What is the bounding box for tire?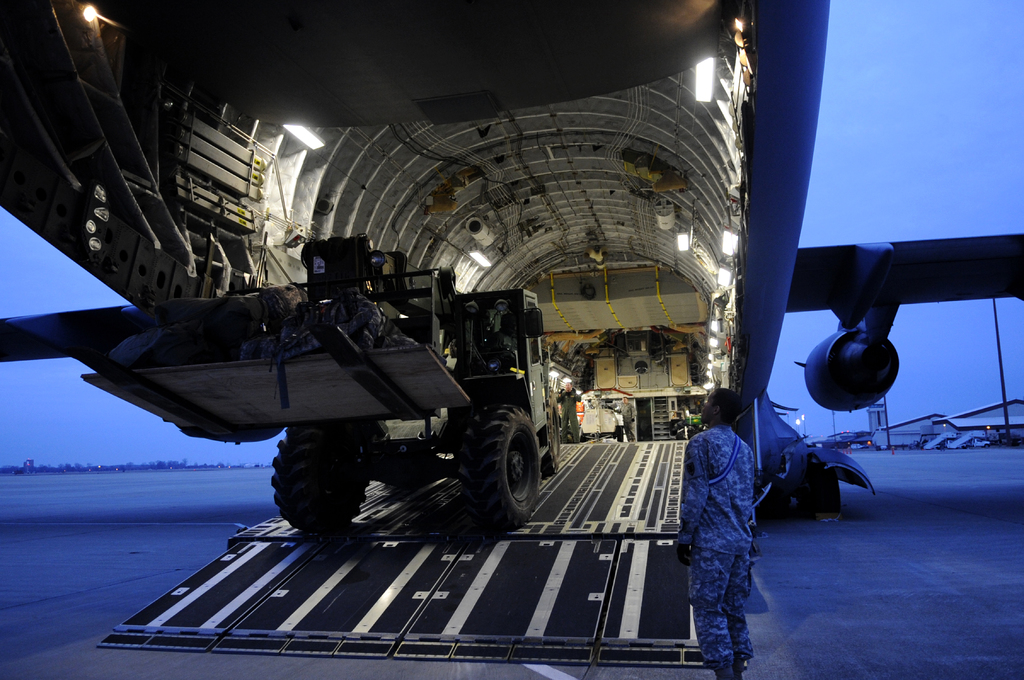
270, 421, 371, 526.
